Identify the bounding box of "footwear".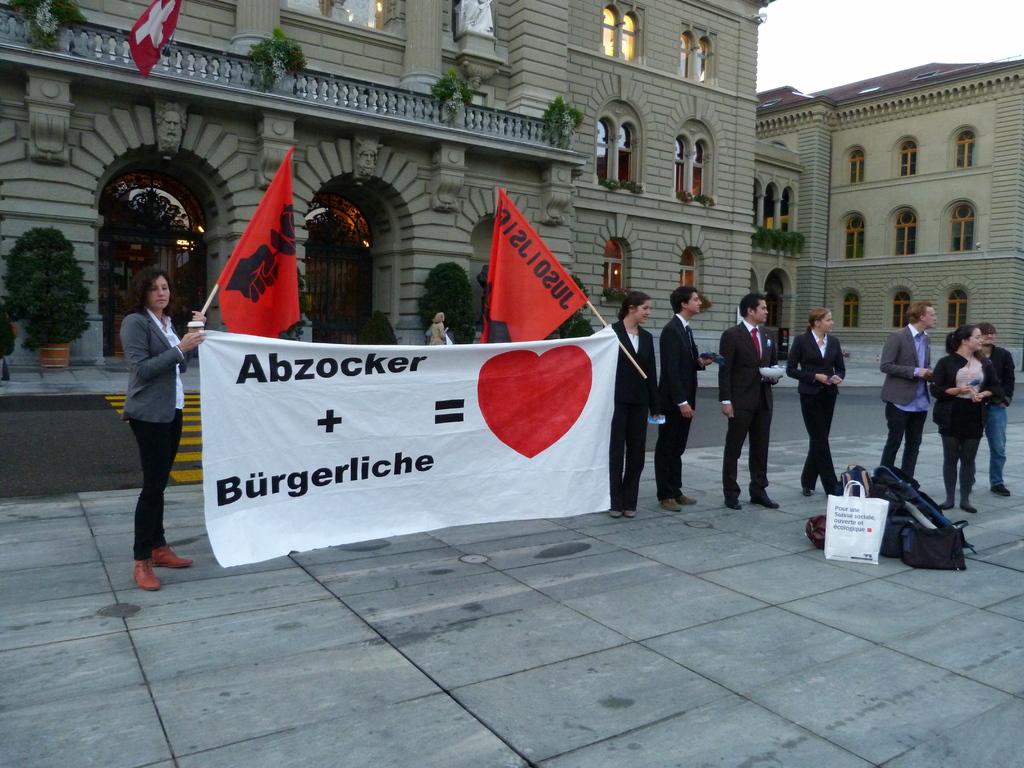
locate(991, 484, 1011, 496).
